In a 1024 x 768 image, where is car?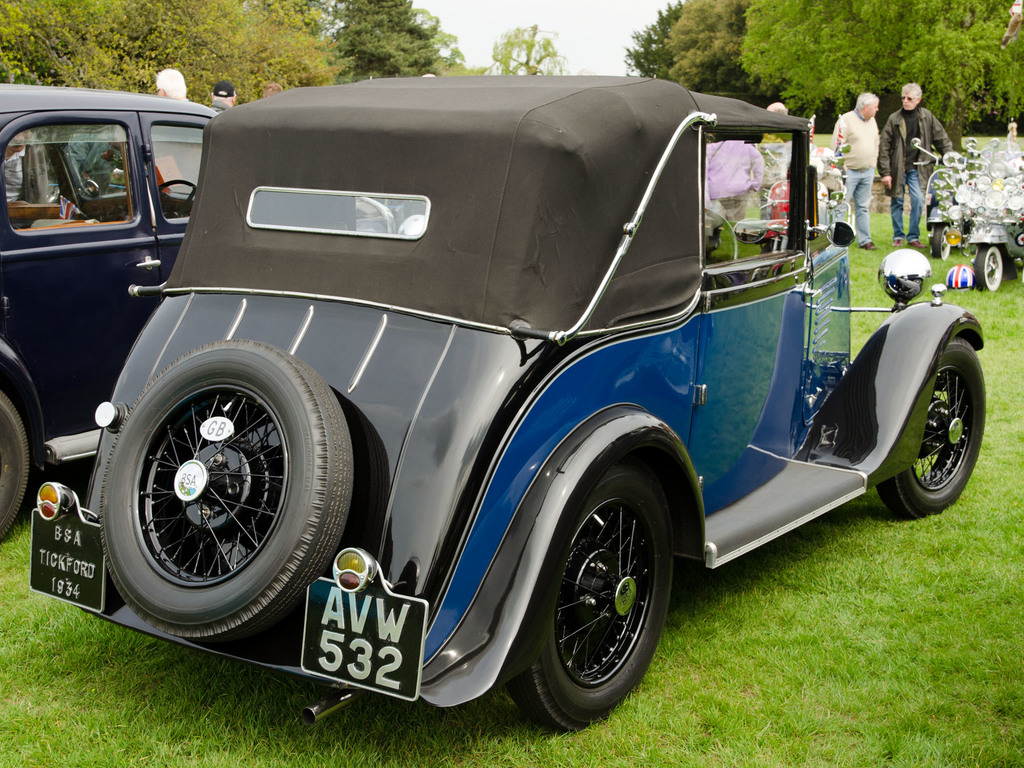
{"left": 29, "top": 70, "right": 993, "bottom": 724}.
